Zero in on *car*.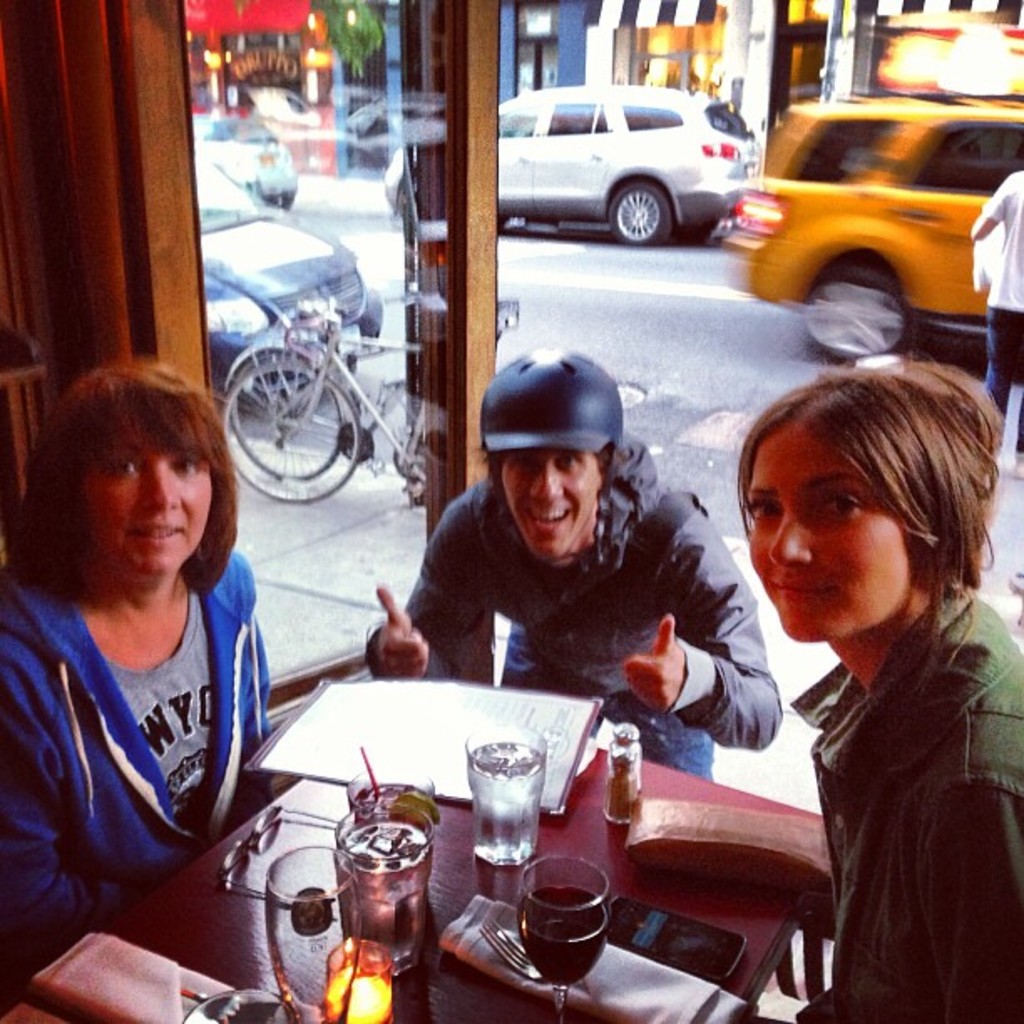
Zeroed in: bbox(376, 82, 765, 249).
